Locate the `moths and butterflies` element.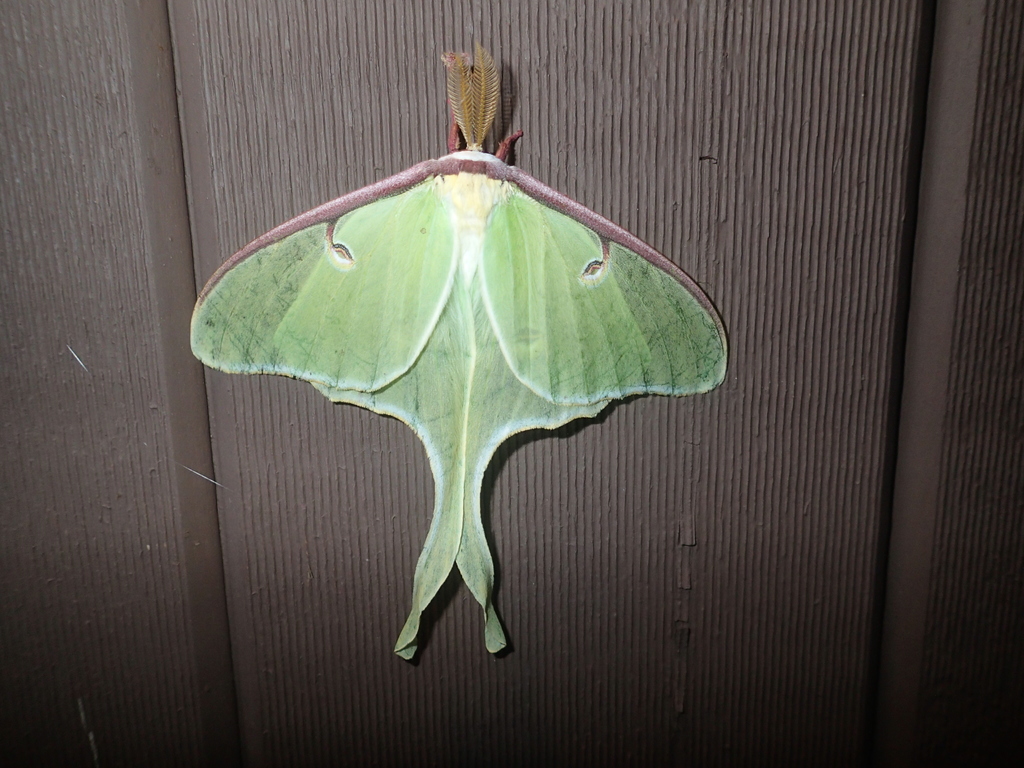
Element bbox: 186, 40, 729, 662.
